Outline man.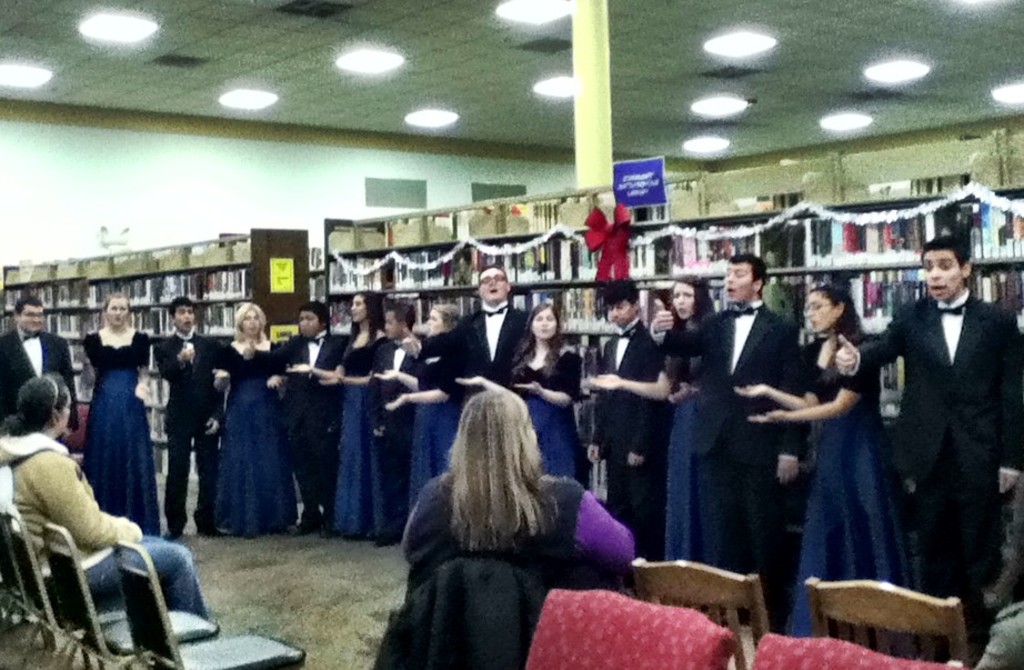
Outline: [x1=160, y1=293, x2=241, y2=542].
